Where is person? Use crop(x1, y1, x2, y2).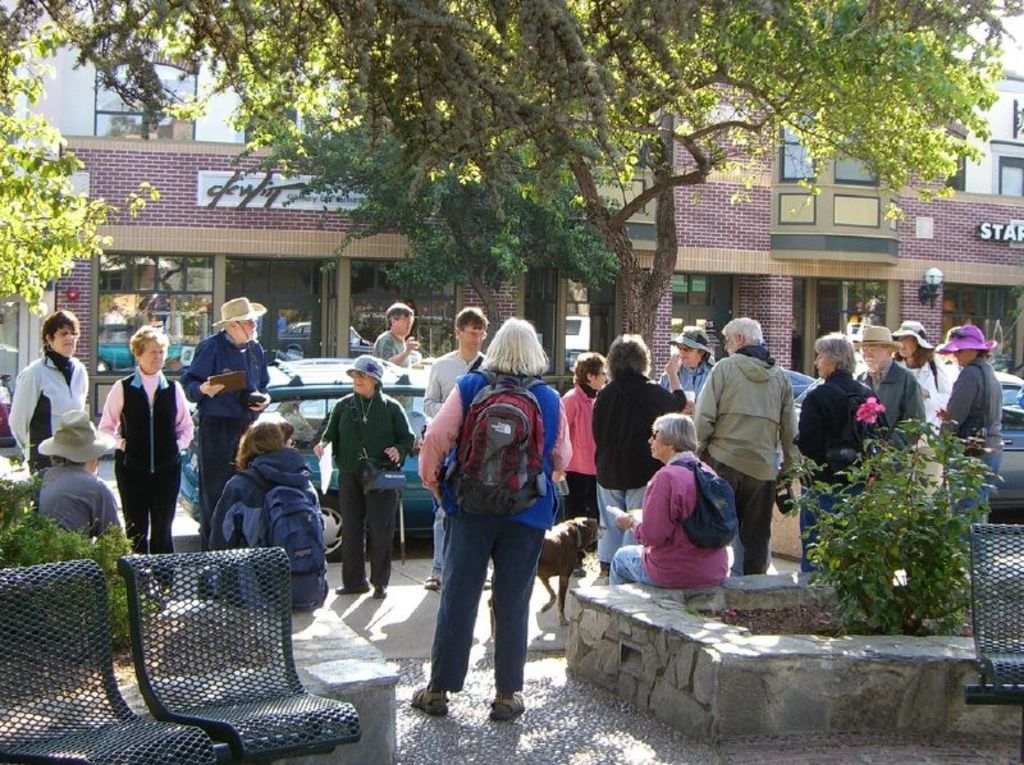
crop(174, 292, 269, 599).
